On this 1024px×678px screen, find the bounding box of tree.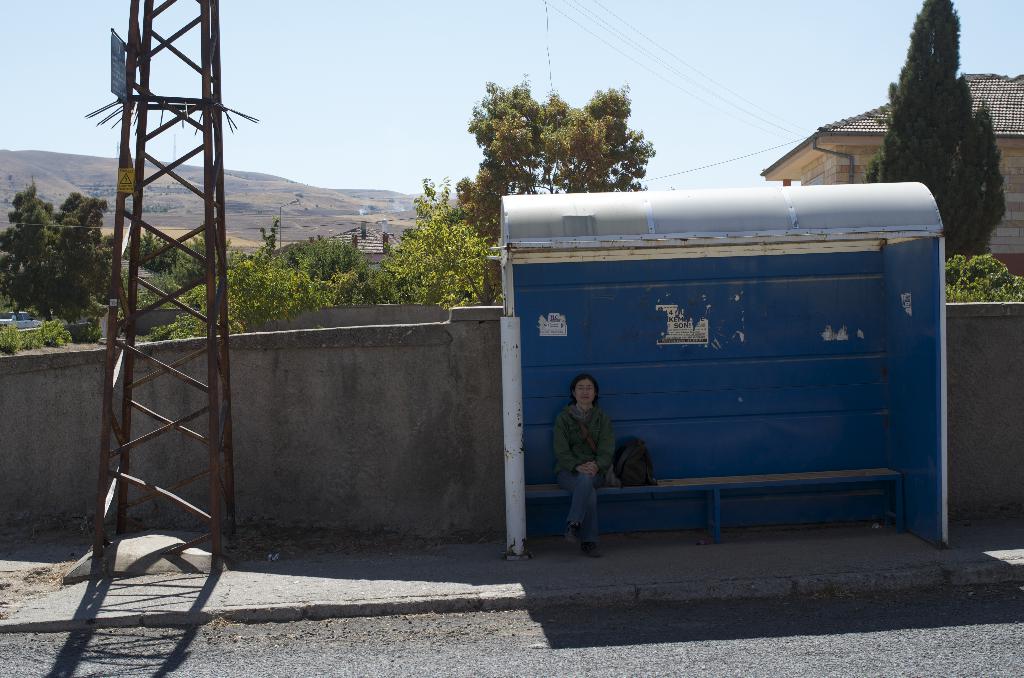
Bounding box: {"left": 139, "top": 228, "right": 172, "bottom": 275}.
